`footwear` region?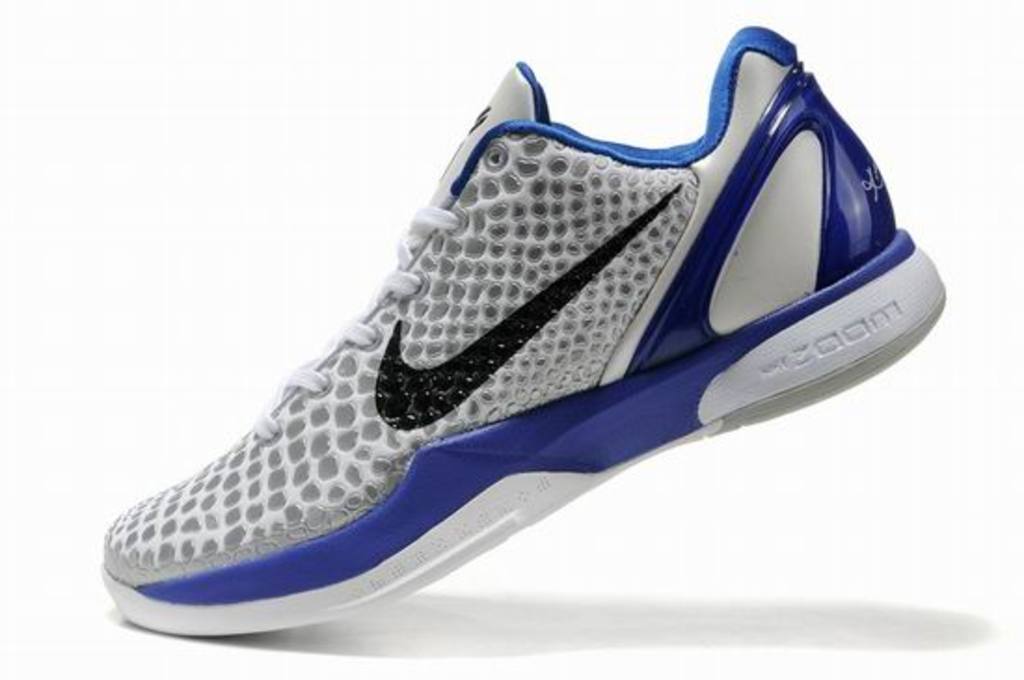
99 26 944 637
